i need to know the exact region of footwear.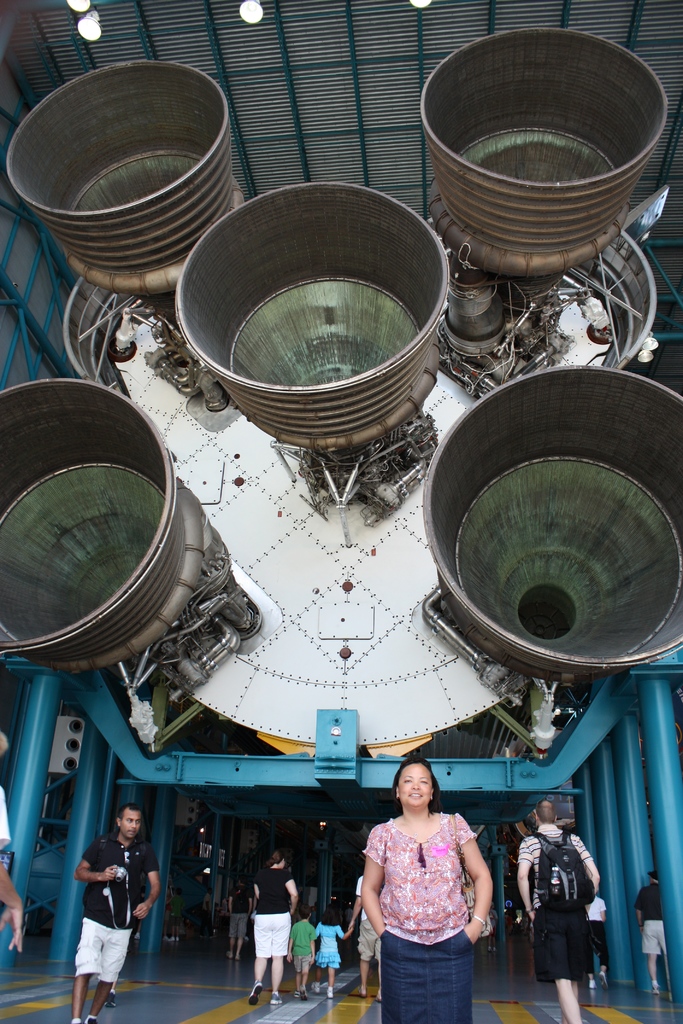
Region: <box>310,982,320,998</box>.
